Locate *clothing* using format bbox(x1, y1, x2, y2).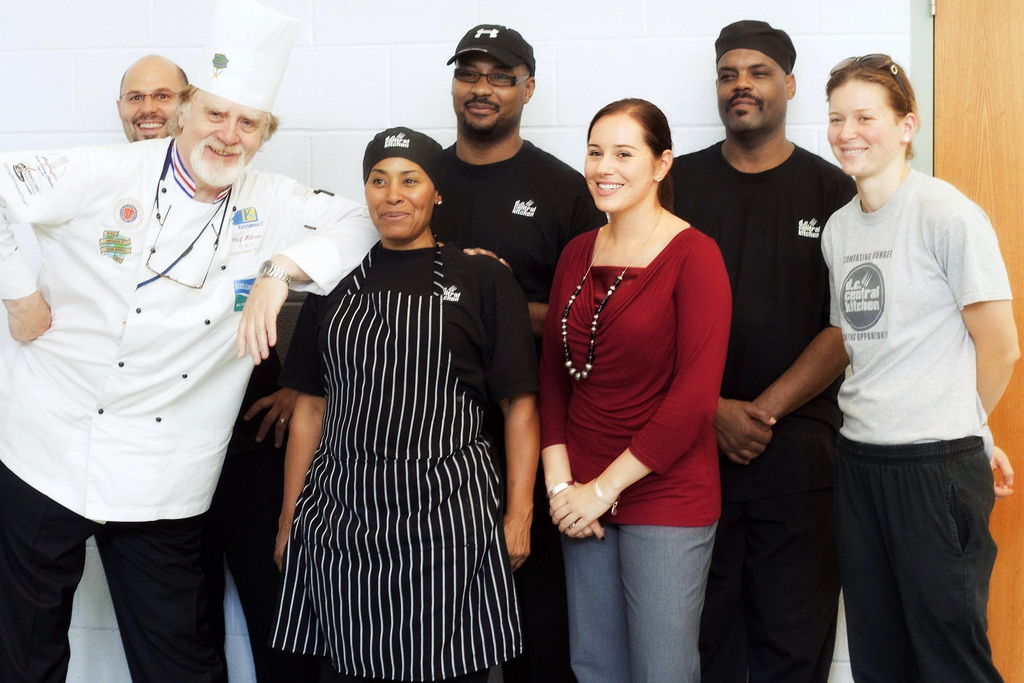
bbox(0, 131, 387, 682).
